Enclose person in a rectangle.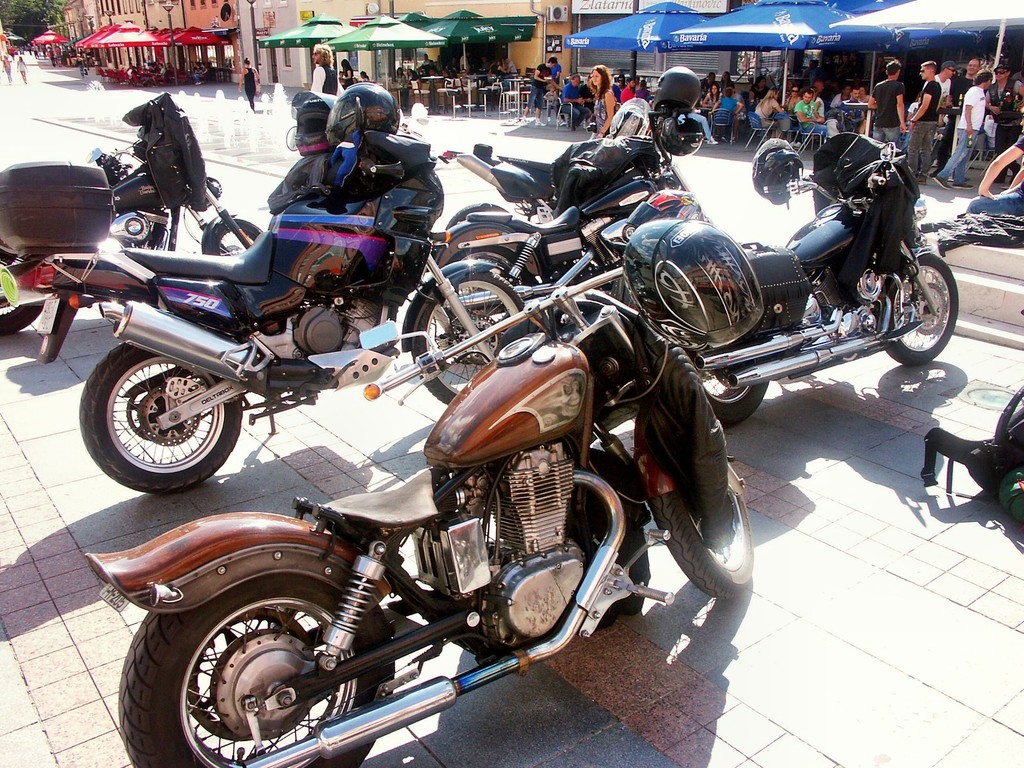
586, 58, 614, 140.
